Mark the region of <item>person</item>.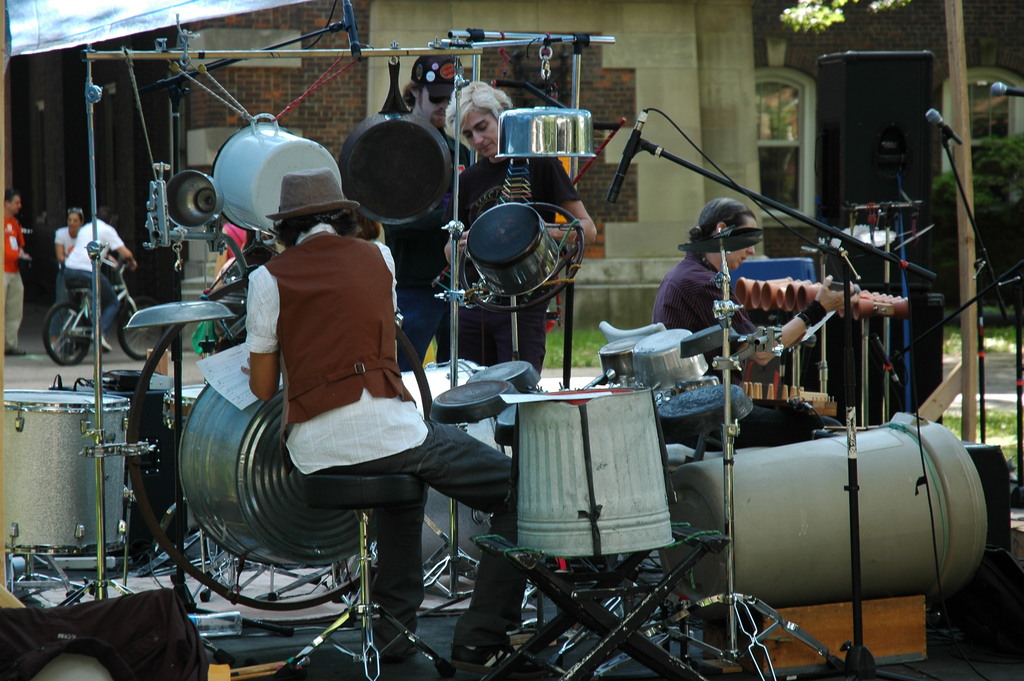
Region: locate(57, 211, 90, 343).
